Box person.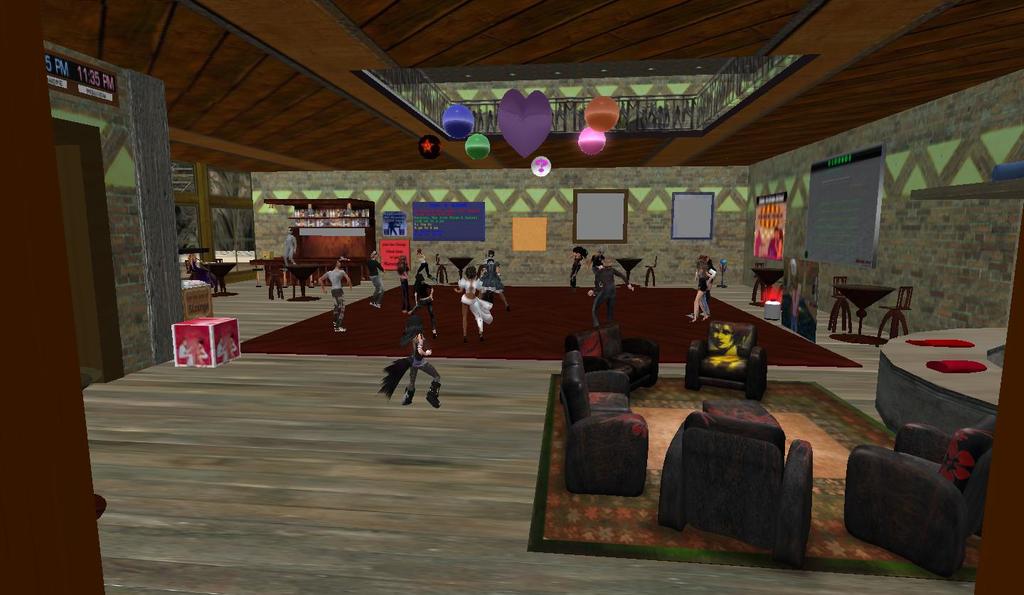
{"x1": 282, "y1": 225, "x2": 297, "y2": 267}.
